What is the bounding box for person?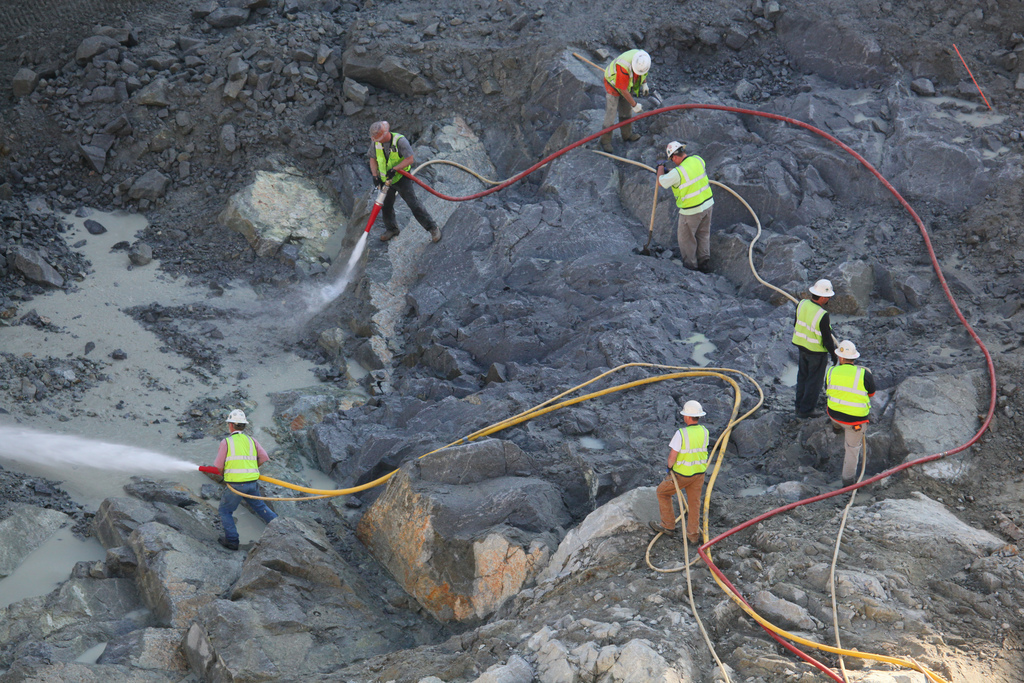
box=[217, 407, 289, 550].
